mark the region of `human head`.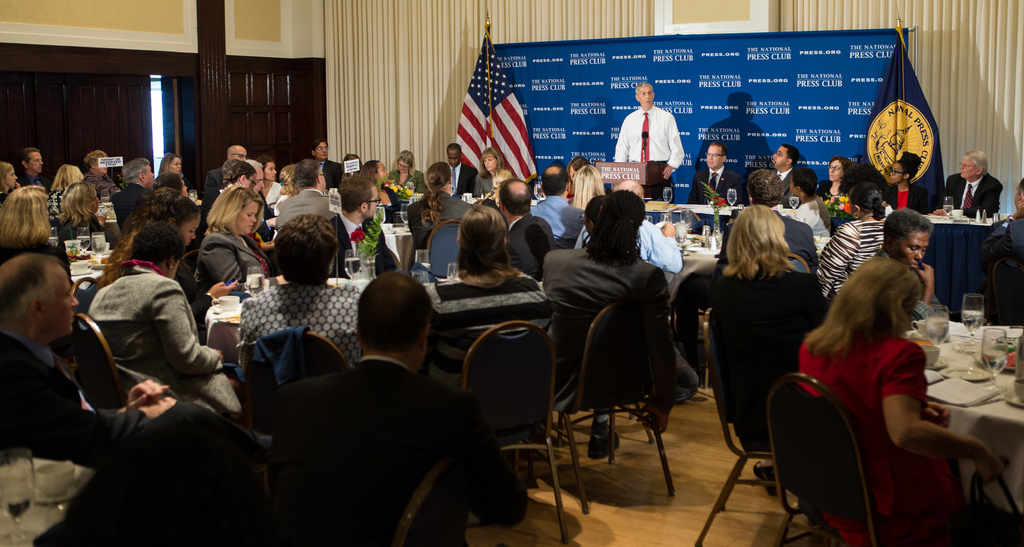
Region: detection(0, 252, 81, 345).
